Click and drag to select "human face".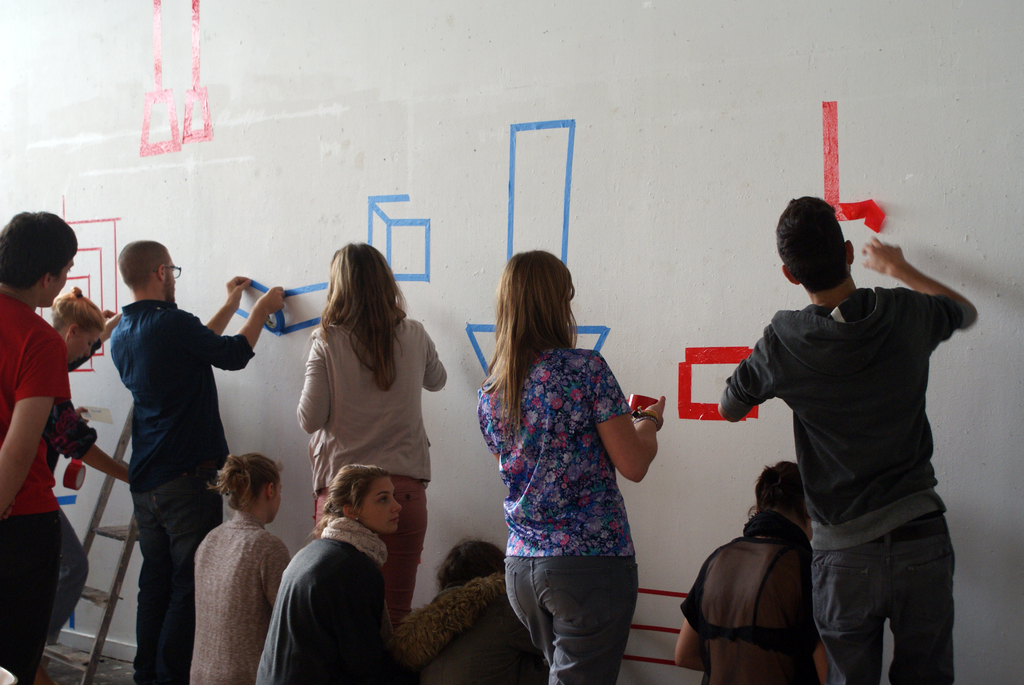
Selection: rect(356, 478, 404, 531).
